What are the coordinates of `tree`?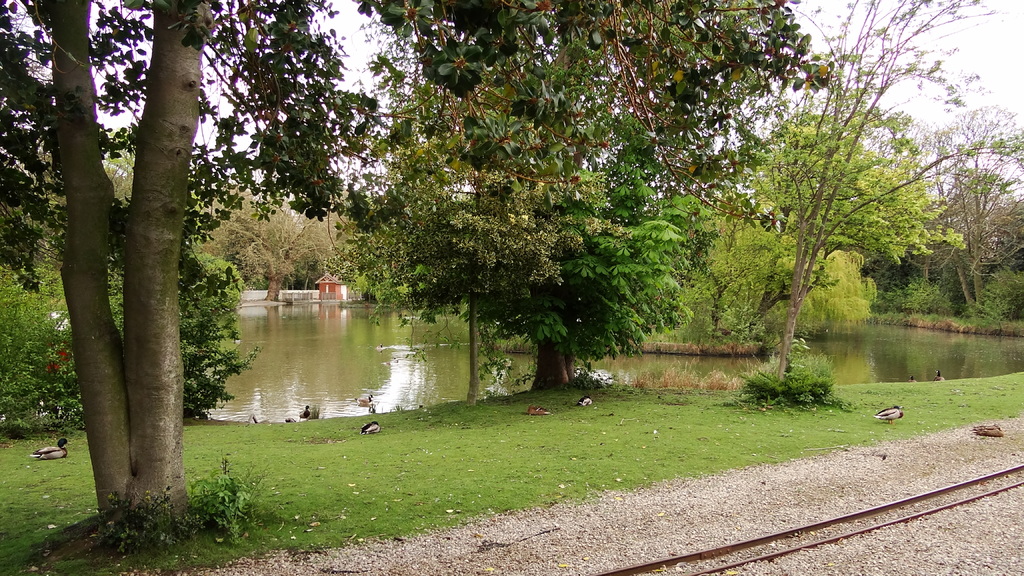
left=36, top=4, right=257, bottom=527.
